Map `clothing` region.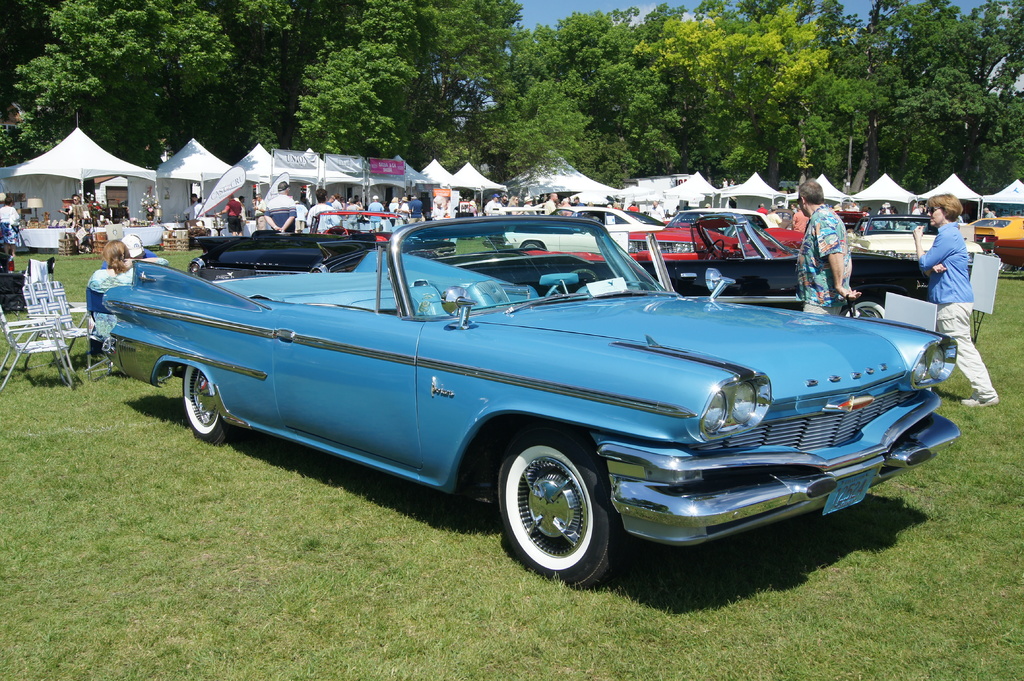
Mapped to {"left": 1, "top": 202, "right": 21, "bottom": 244}.
